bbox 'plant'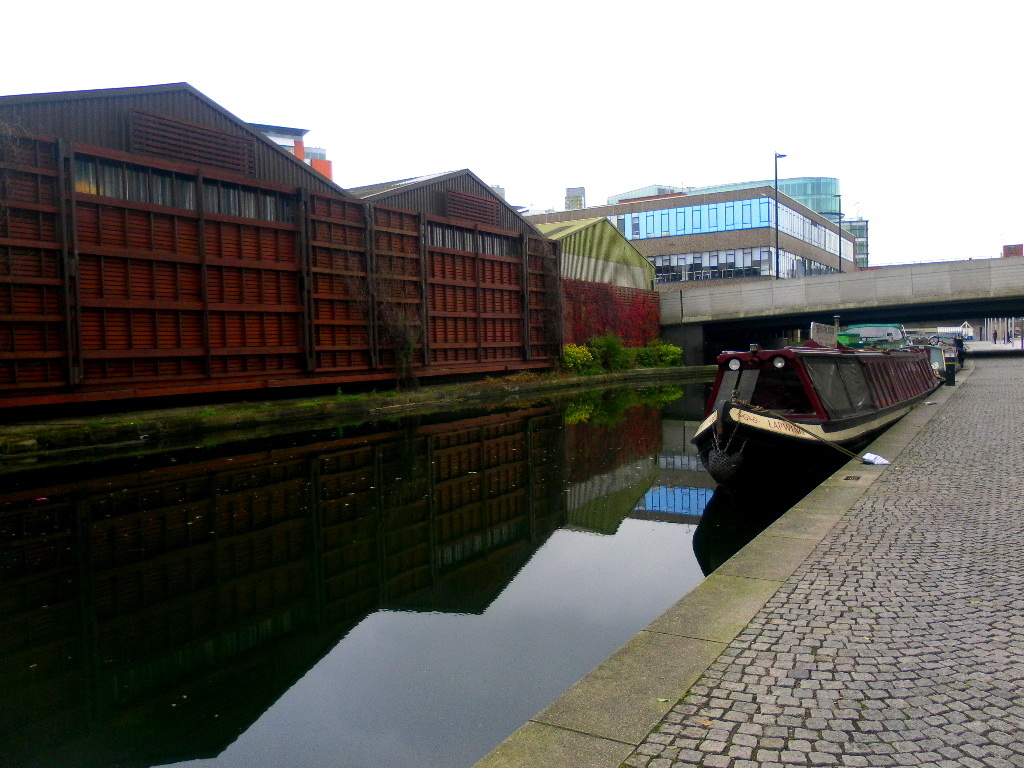
bbox=(541, 368, 559, 383)
